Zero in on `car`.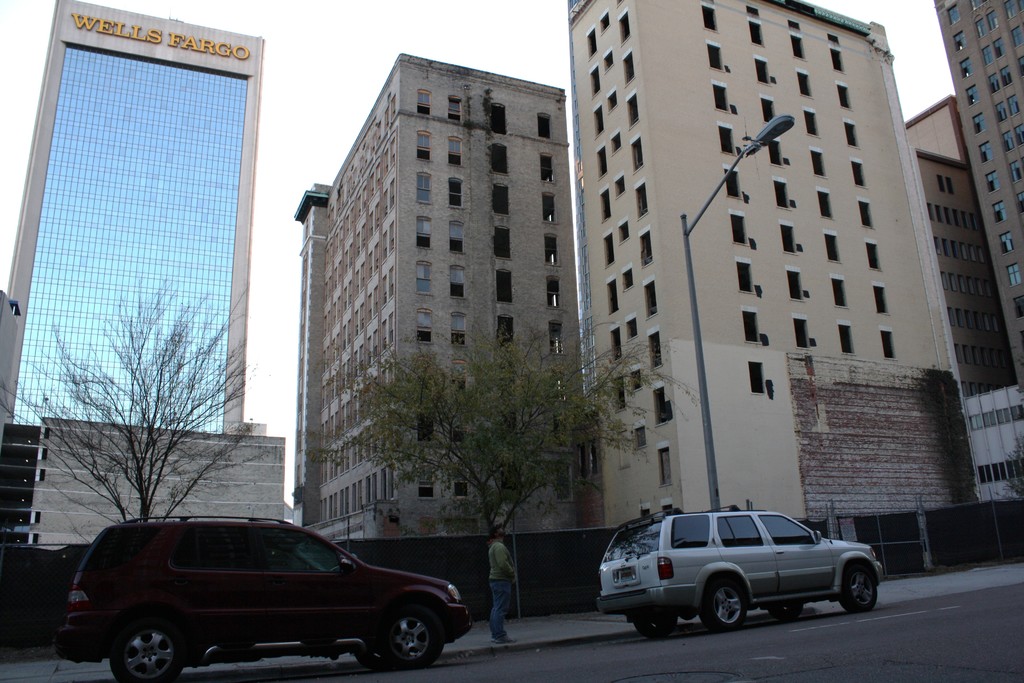
Zeroed in: bbox=[596, 504, 884, 635].
